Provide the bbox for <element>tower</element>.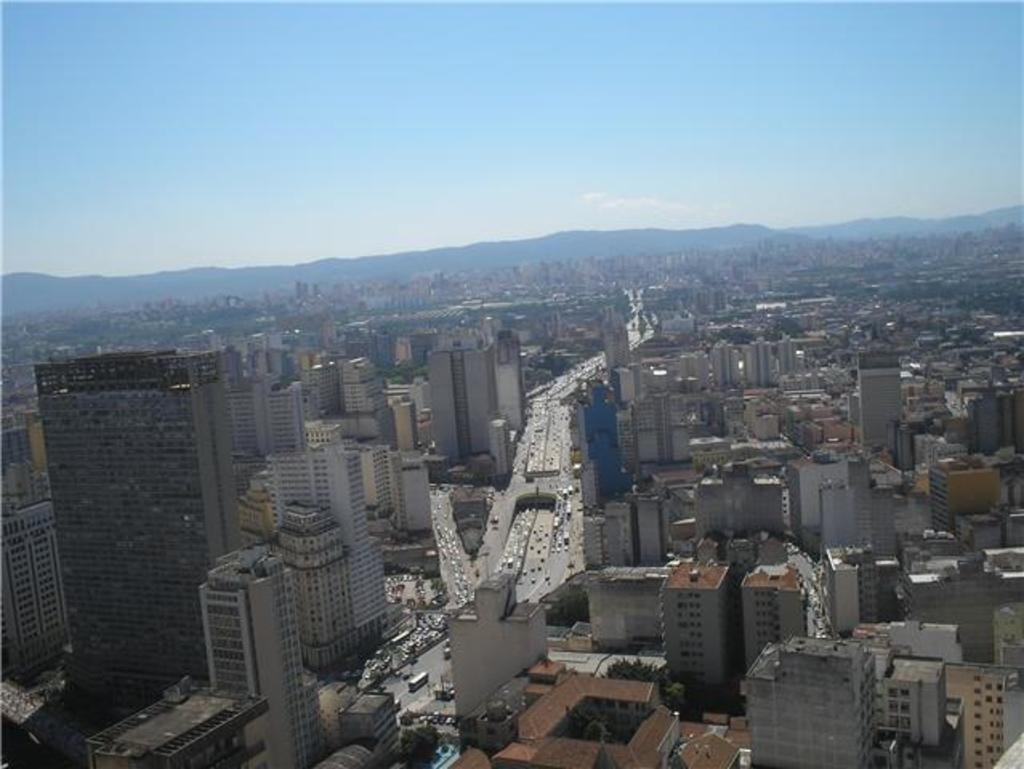
bbox=[745, 564, 812, 673].
